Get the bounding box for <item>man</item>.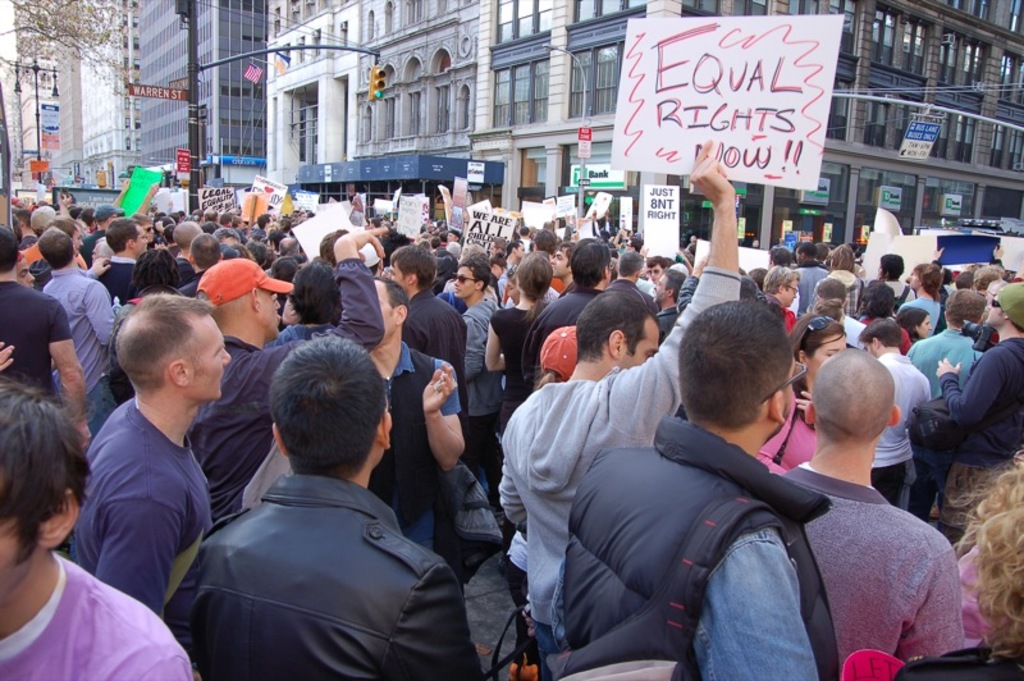
<region>522, 238, 613, 384</region>.
